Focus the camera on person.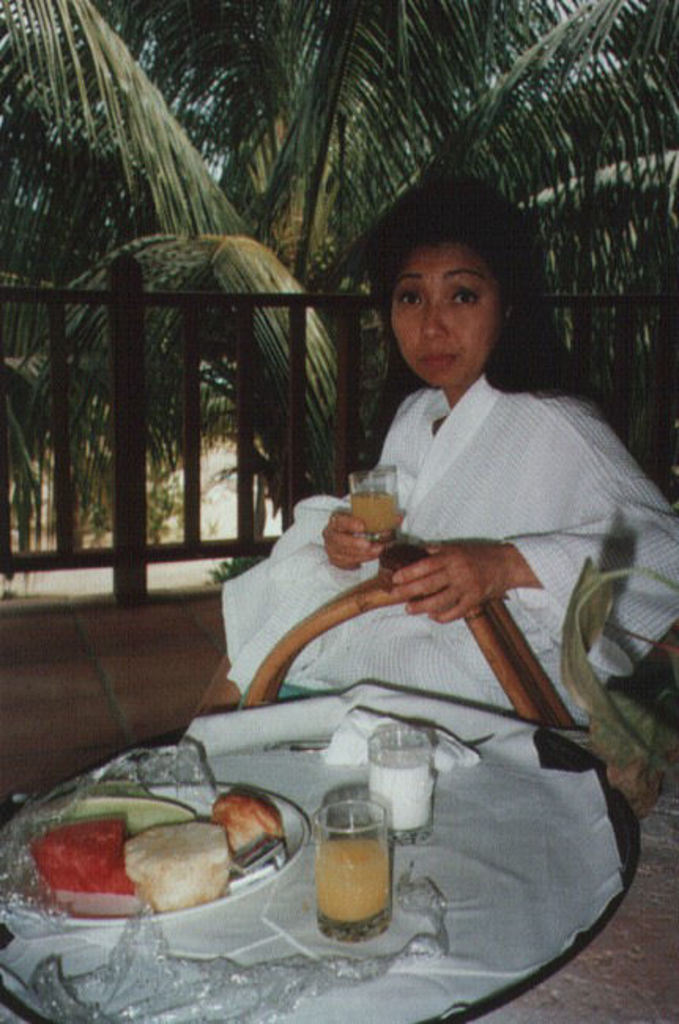
Focus region: box=[178, 181, 677, 720].
